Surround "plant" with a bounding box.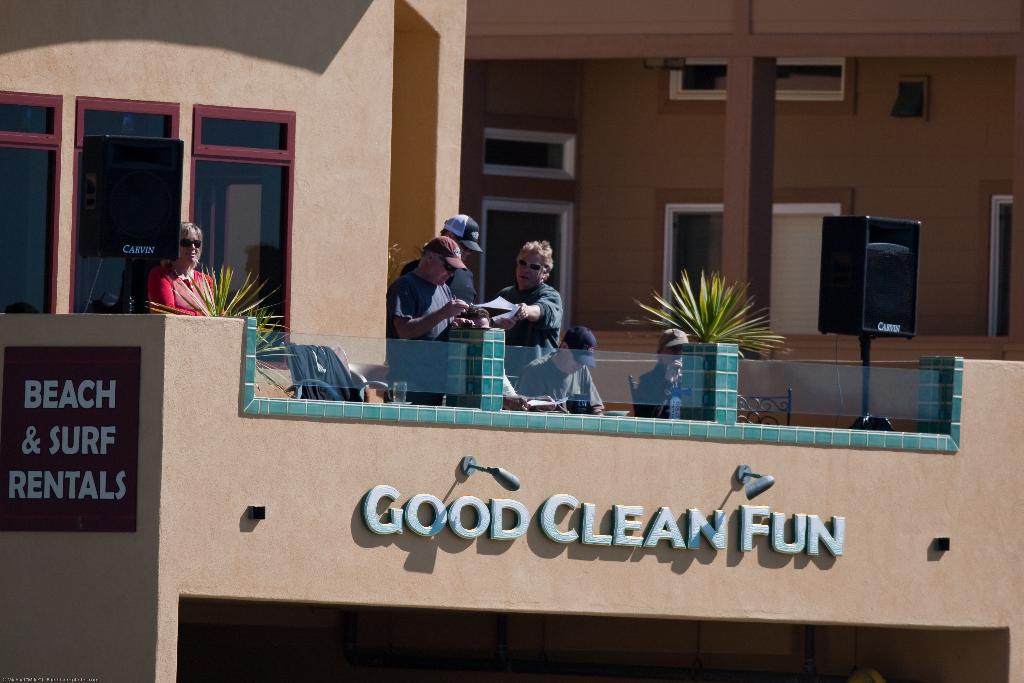
(612, 247, 801, 422).
